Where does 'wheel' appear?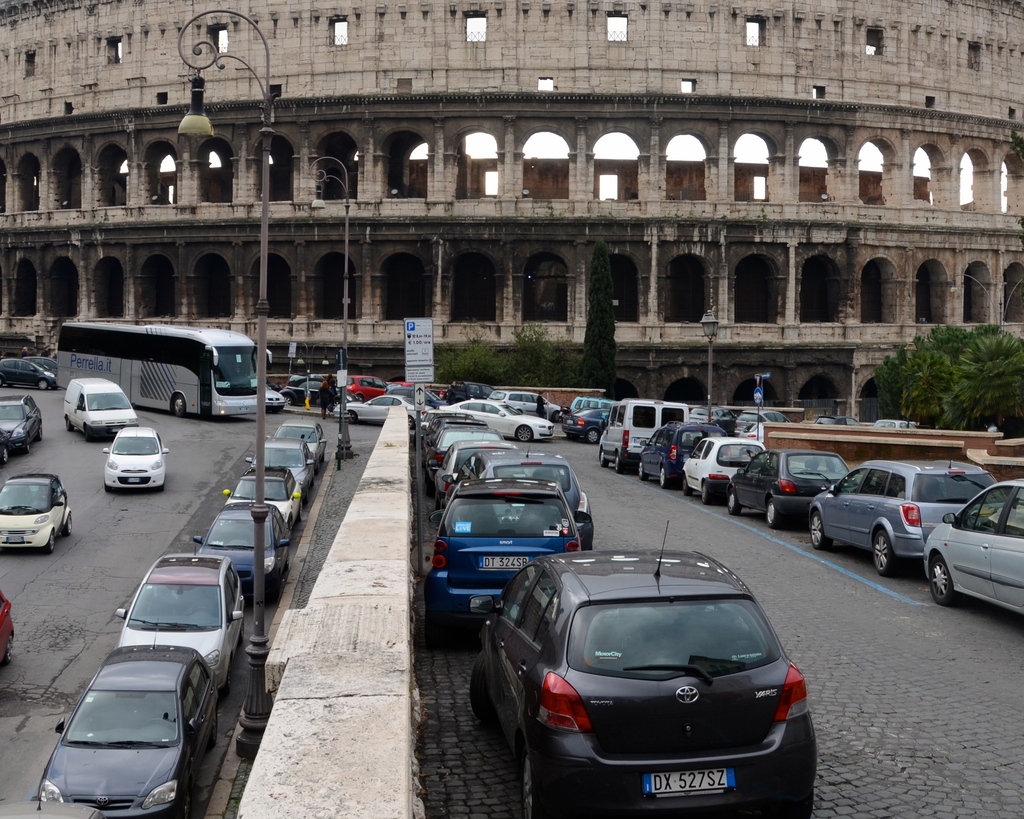
Appears at region(552, 412, 559, 422).
